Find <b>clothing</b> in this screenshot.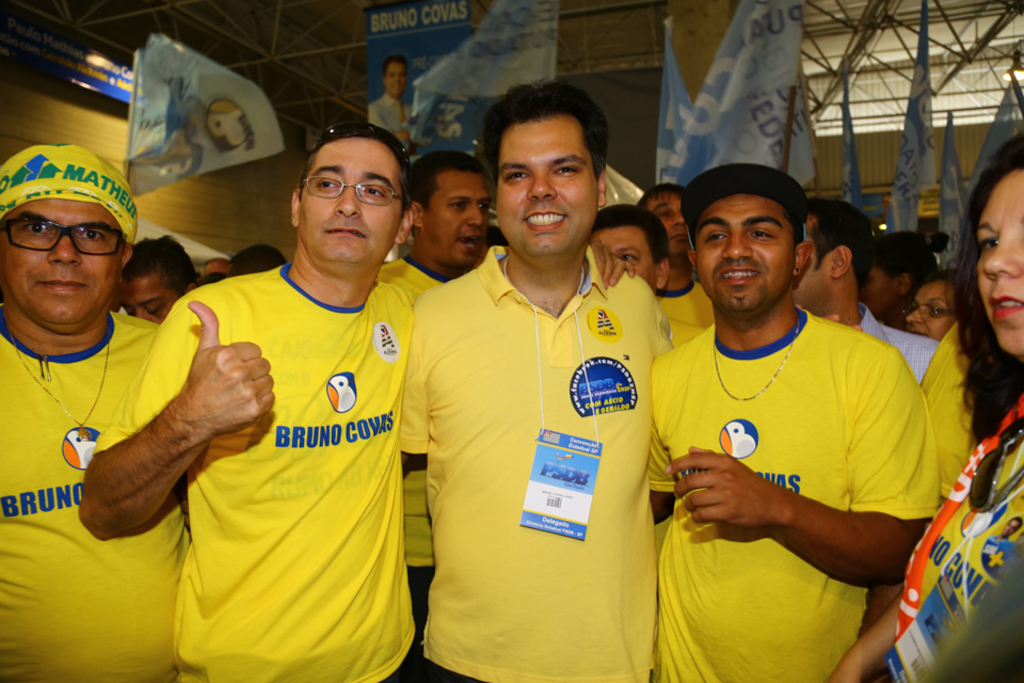
The bounding box for <b>clothing</b> is [0,307,189,682].
